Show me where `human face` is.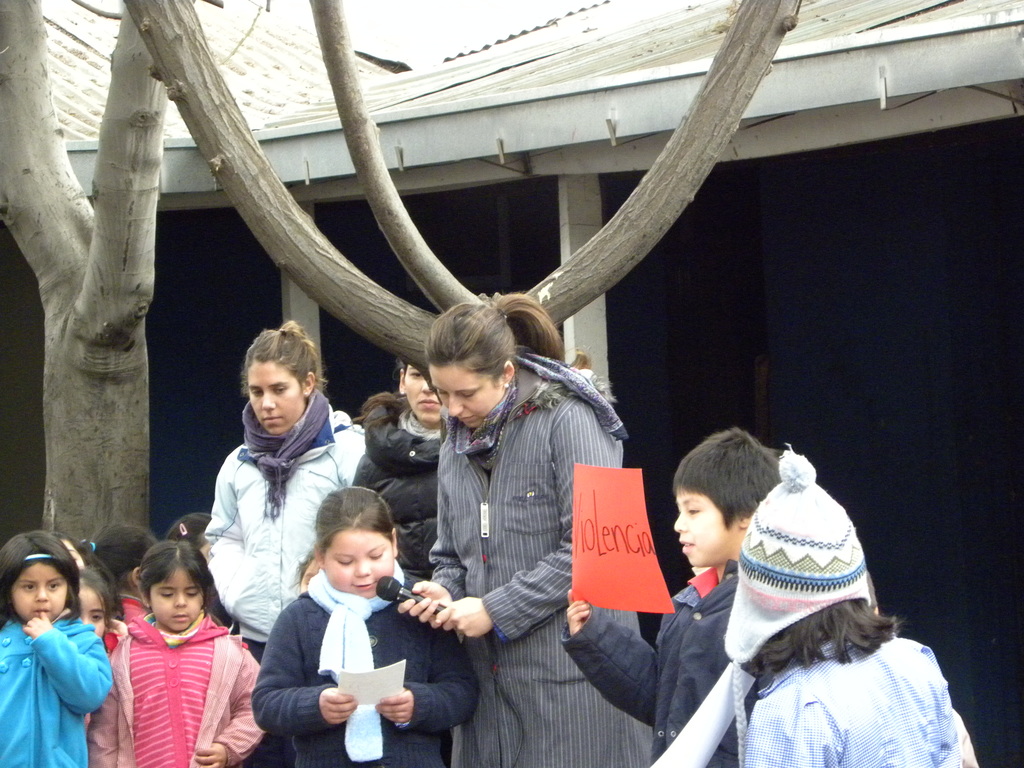
`human face` is at 147:570:199:632.
